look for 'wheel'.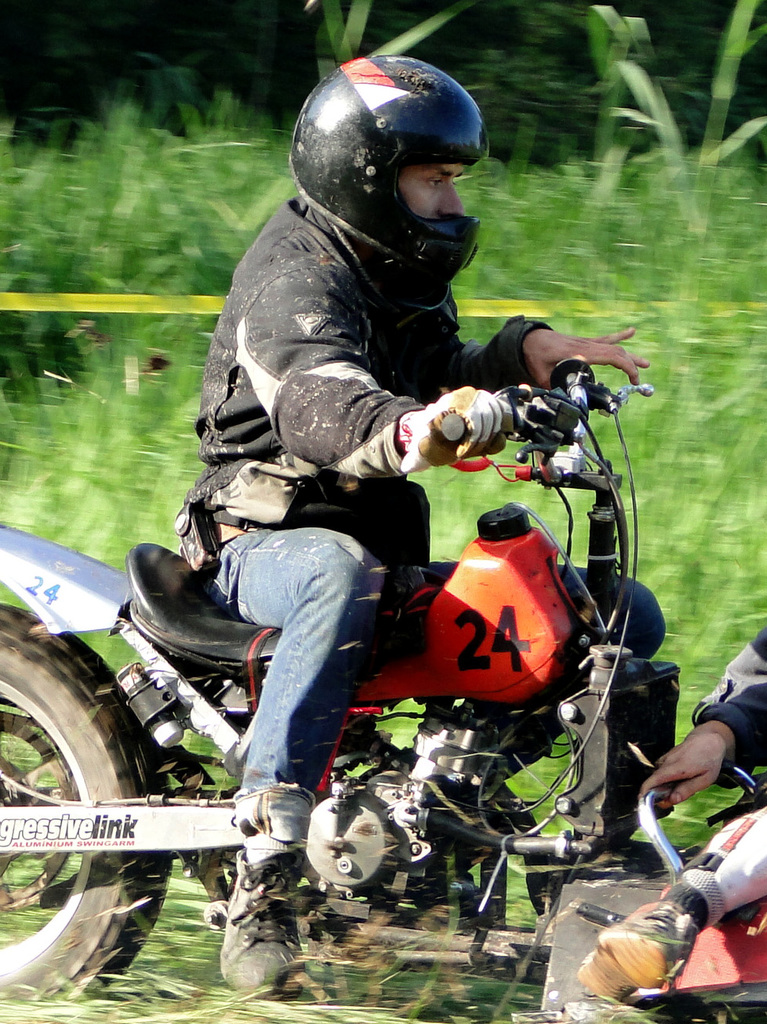
Found: box=[0, 599, 179, 1000].
